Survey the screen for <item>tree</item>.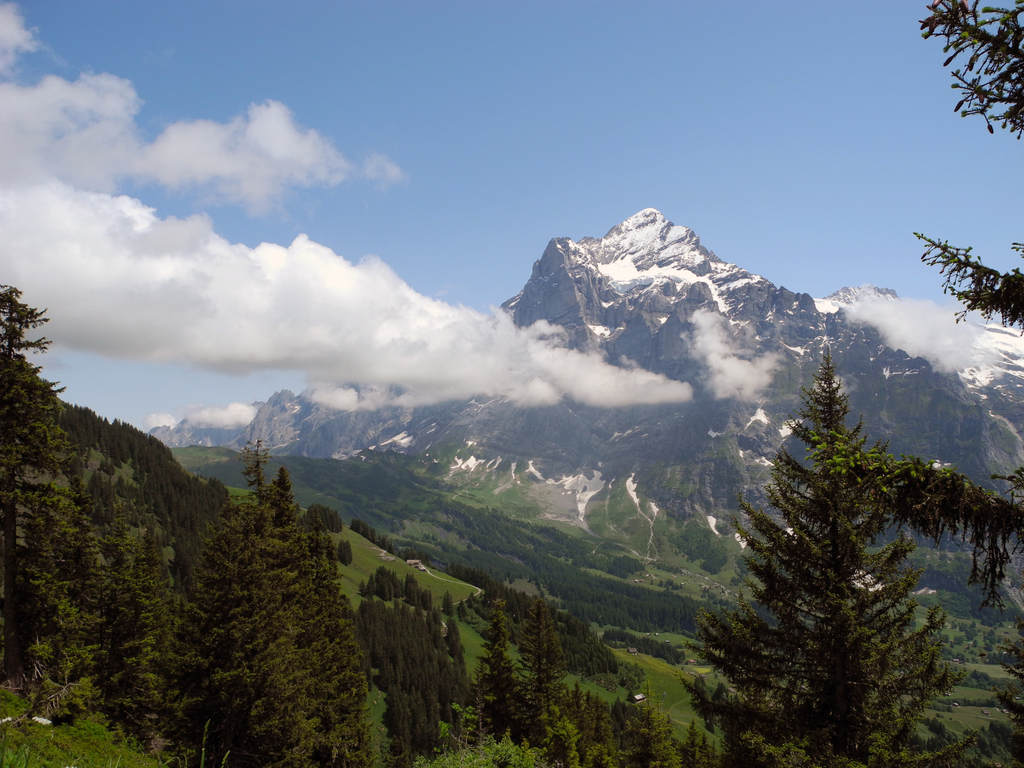
Survey found: {"left": 904, "top": 615, "right": 918, "bottom": 631}.
